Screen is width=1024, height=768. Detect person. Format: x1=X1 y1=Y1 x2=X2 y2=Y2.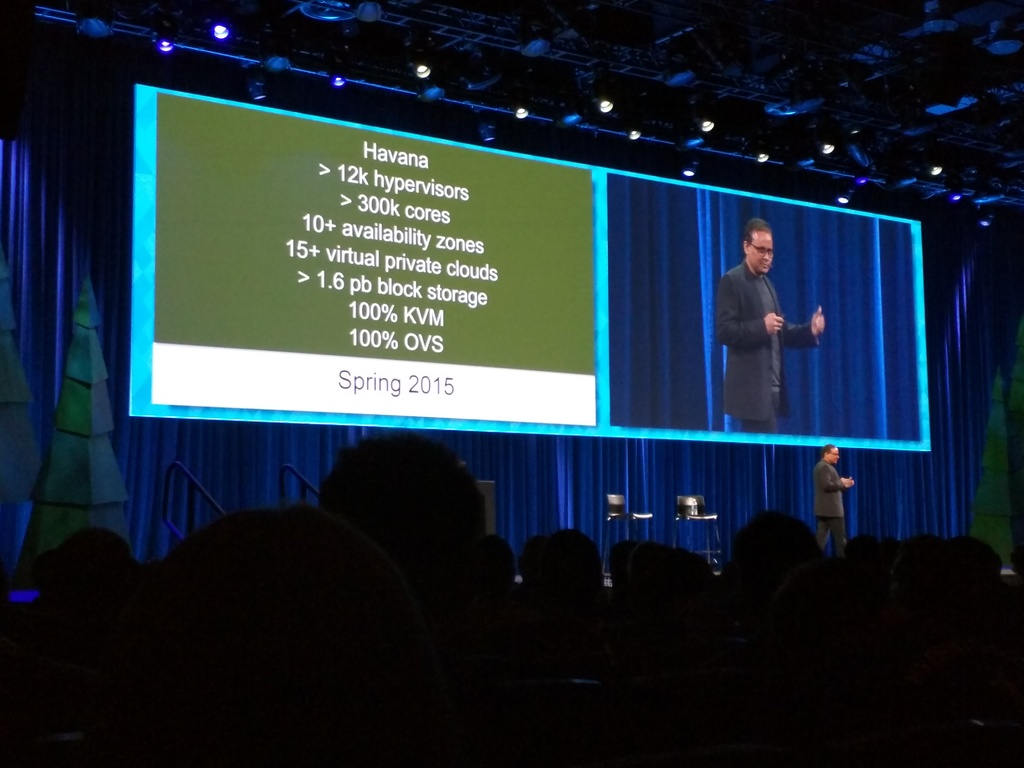
x1=817 y1=444 x2=858 y2=560.
